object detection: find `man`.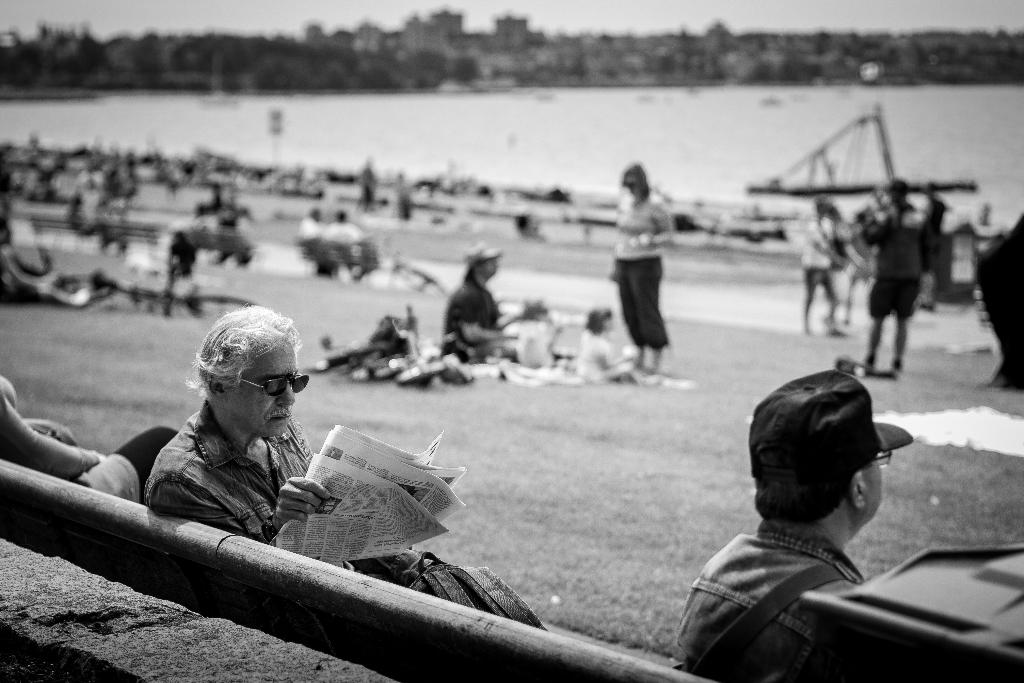
box=[144, 304, 422, 591].
